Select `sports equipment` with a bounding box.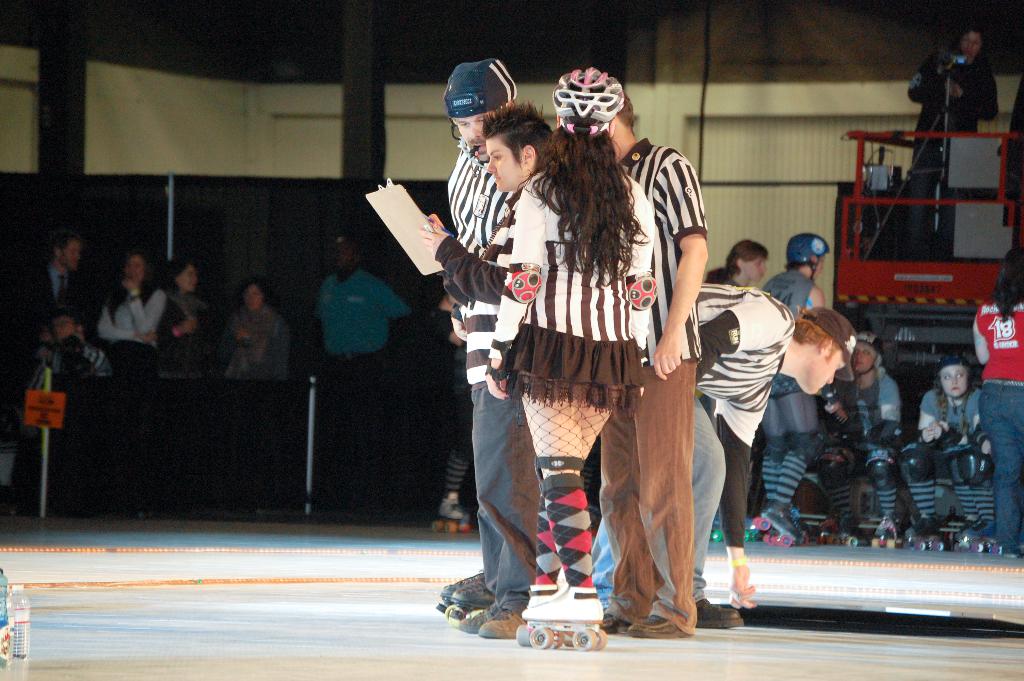
crop(444, 580, 495, 627).
